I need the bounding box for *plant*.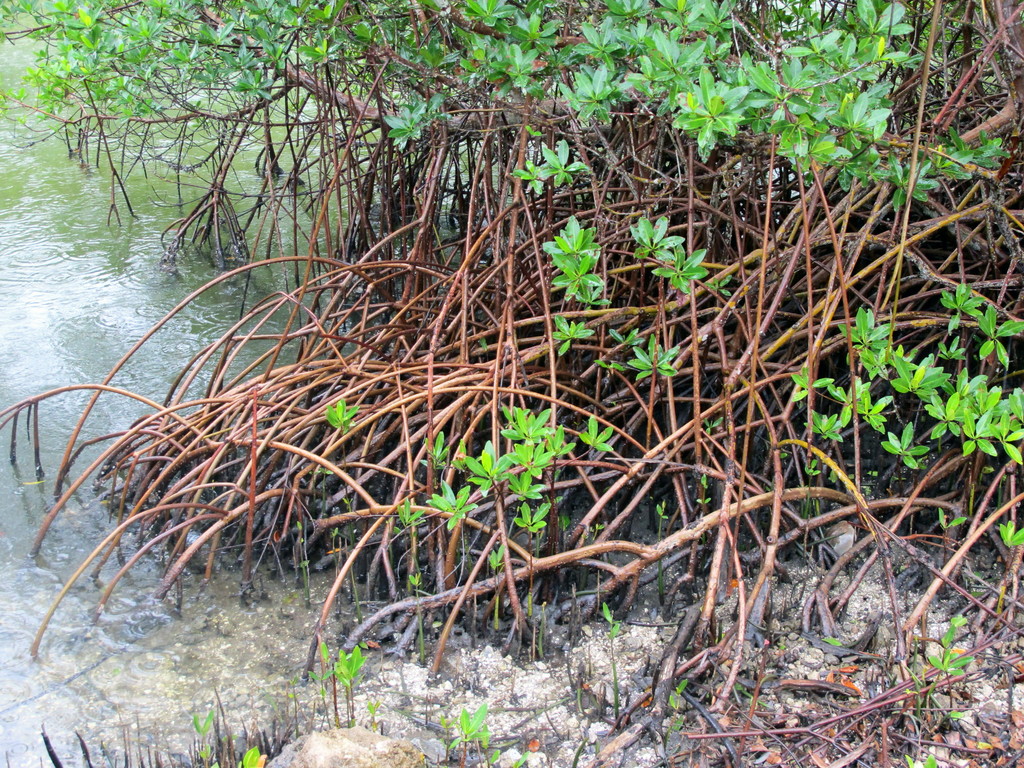
Here it is: crop(333, 641, 369, 723).
